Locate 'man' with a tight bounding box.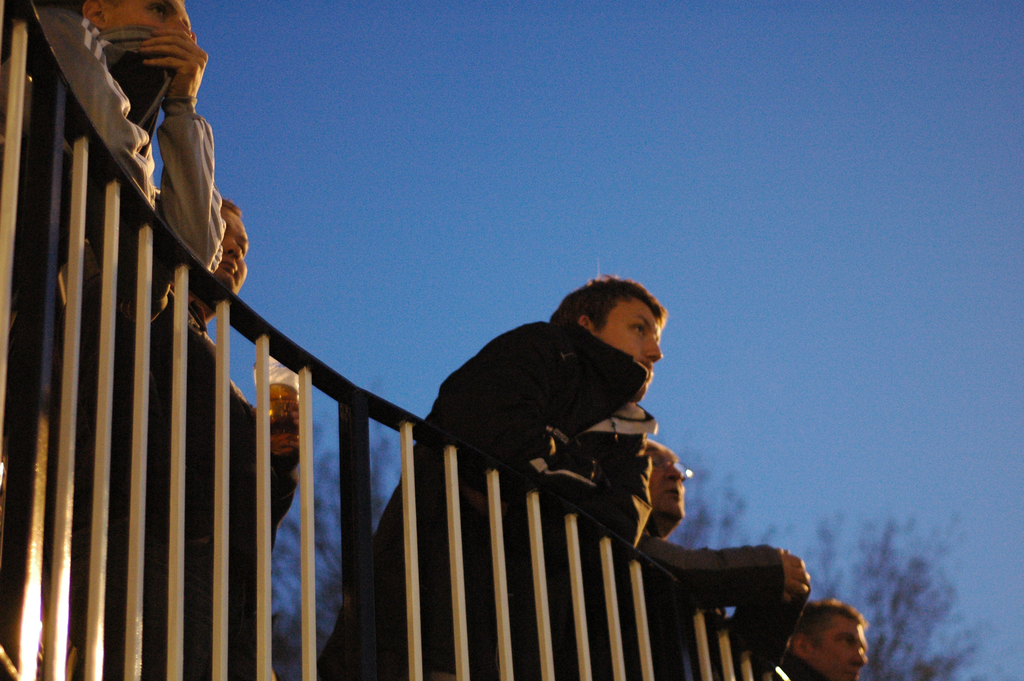
box=[30, 0, 231, 680].
